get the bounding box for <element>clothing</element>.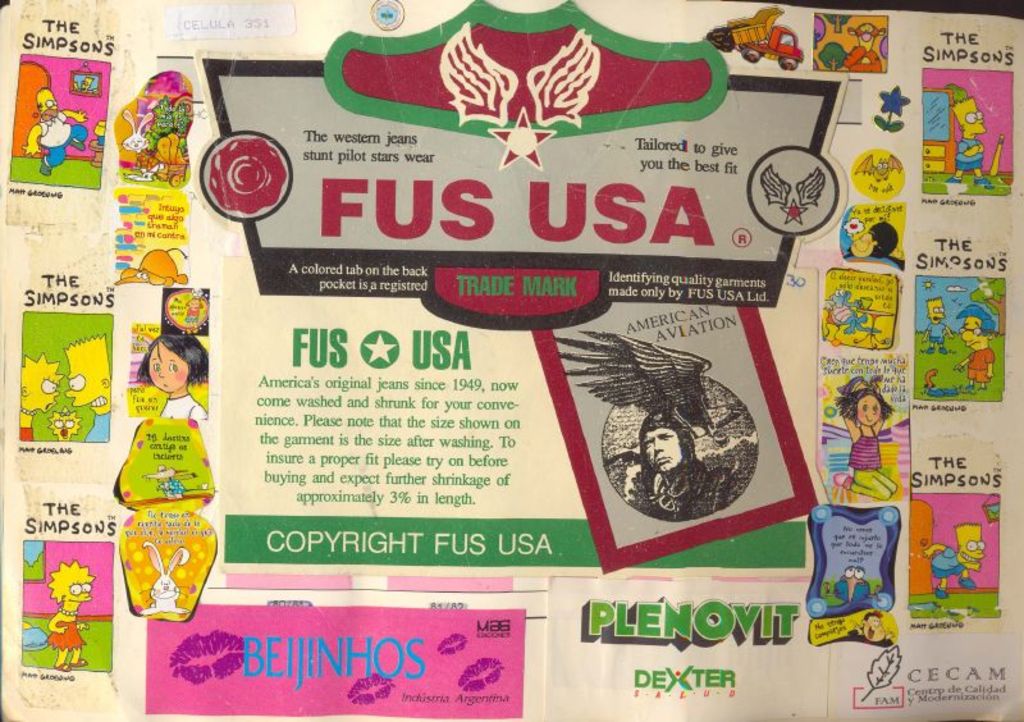
<region>157, 387, 207, 422</region>.
